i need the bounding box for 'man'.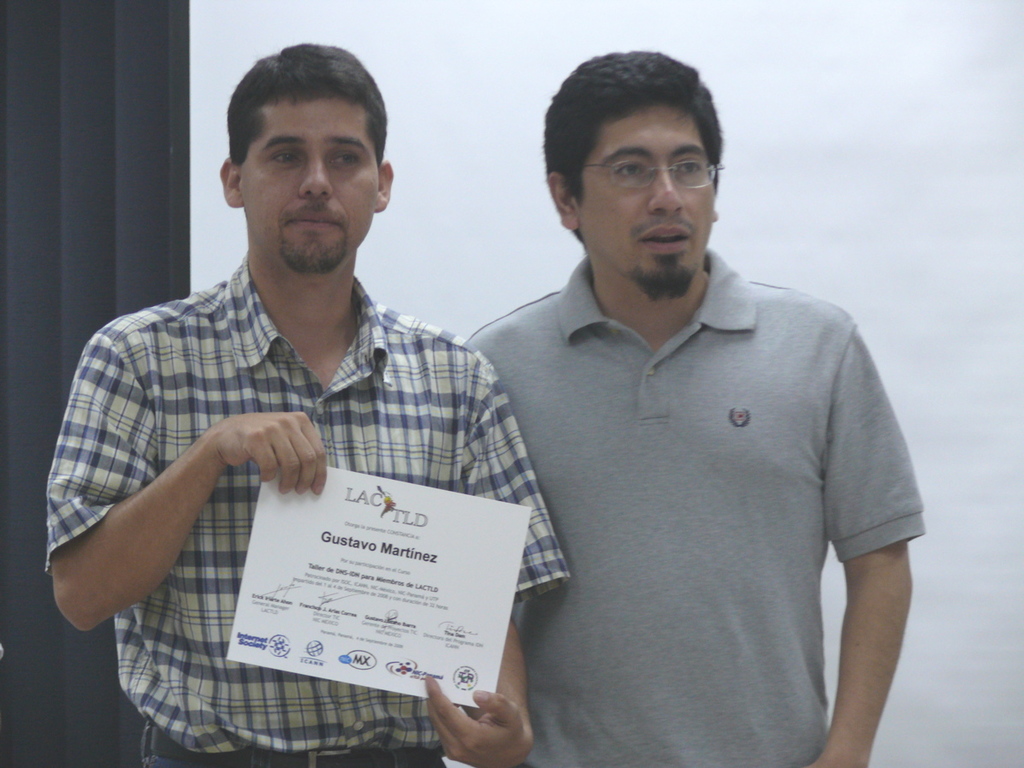
Here it is: x1=41, y1=38, x2=529, y2=767.
